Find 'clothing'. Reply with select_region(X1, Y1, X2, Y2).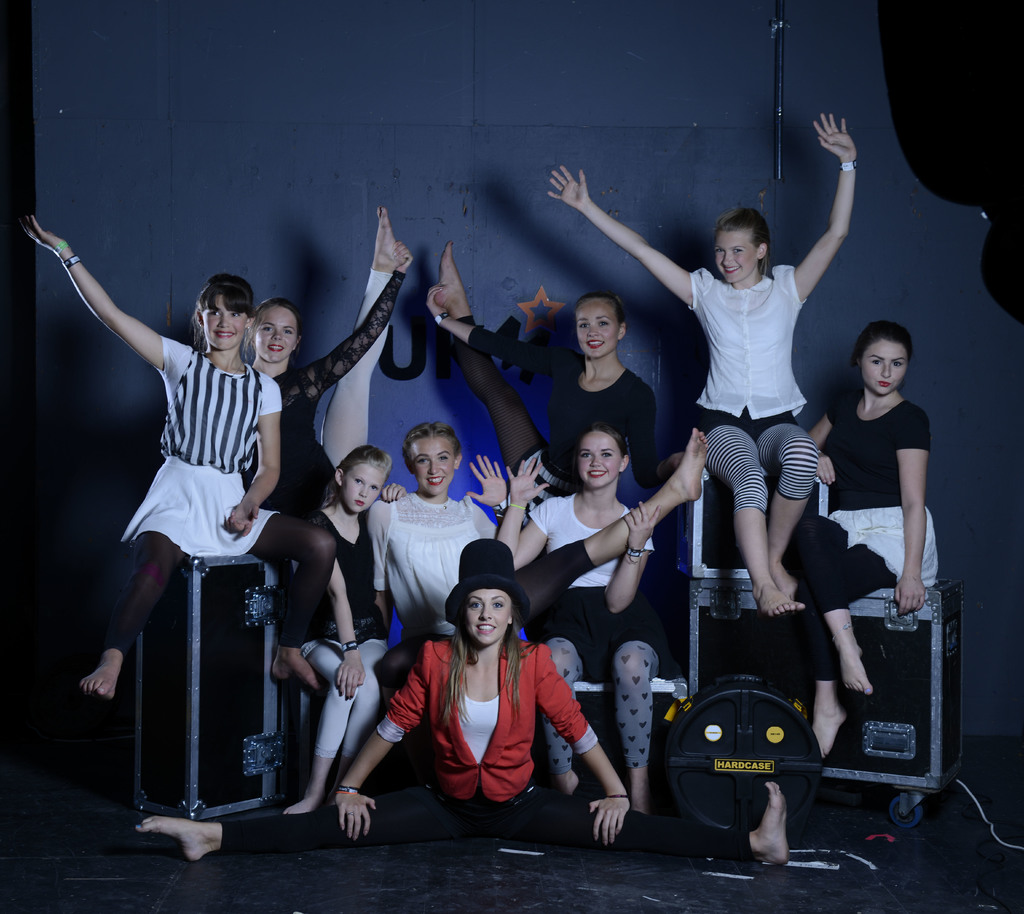
select_region(540, 490, 662, 770).
